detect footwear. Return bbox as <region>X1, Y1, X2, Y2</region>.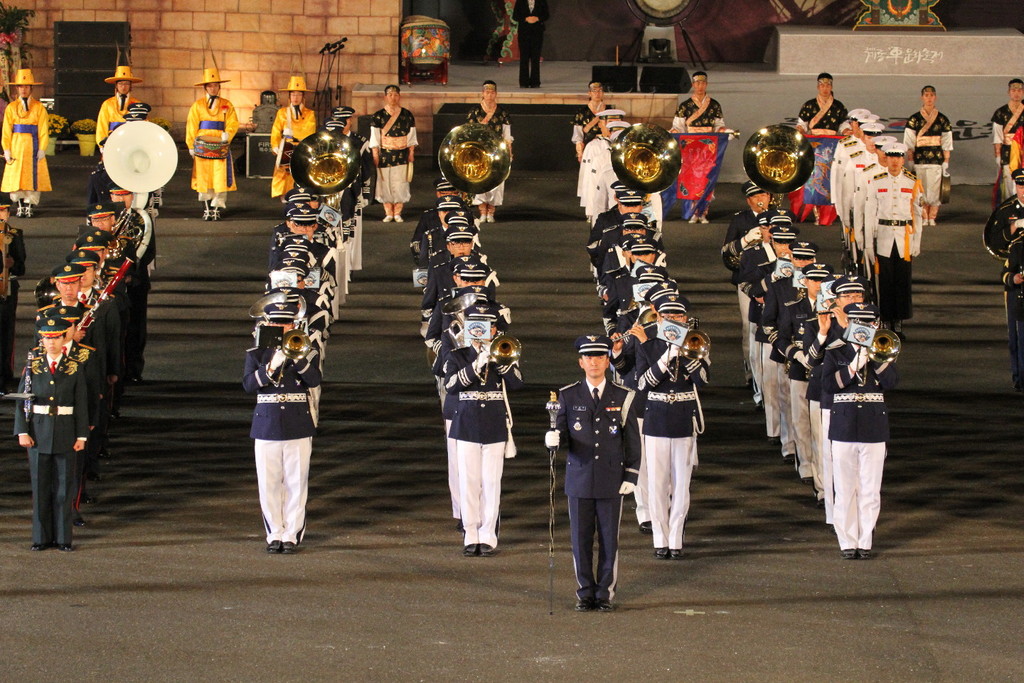
<region>686, 208, 699, 226</region>.
